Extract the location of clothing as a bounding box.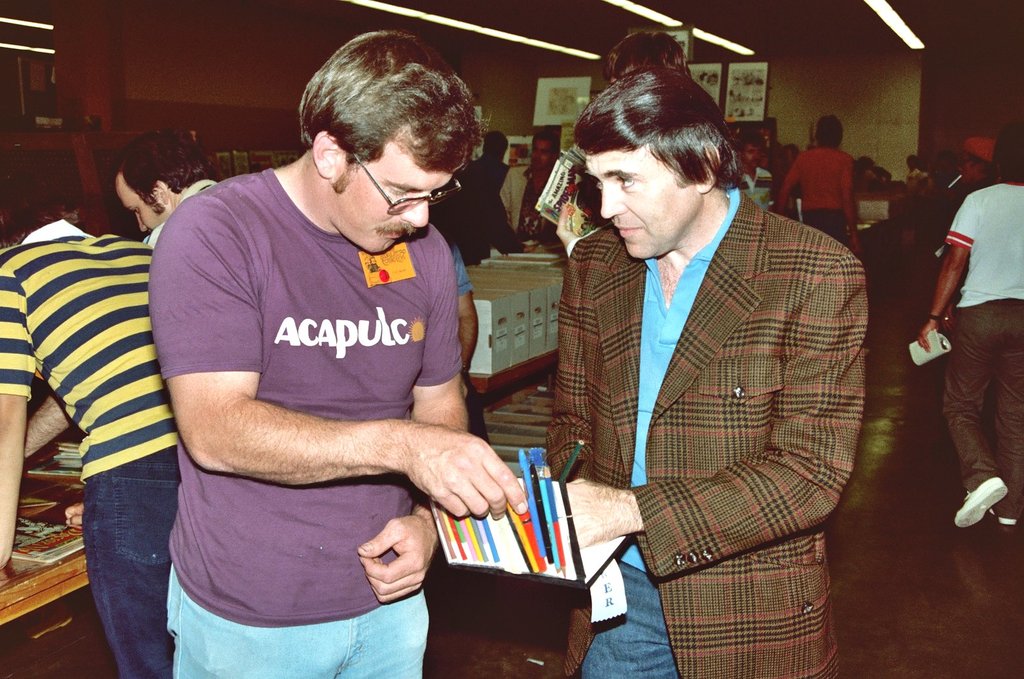
detection(935, 295, 1023, 519).
